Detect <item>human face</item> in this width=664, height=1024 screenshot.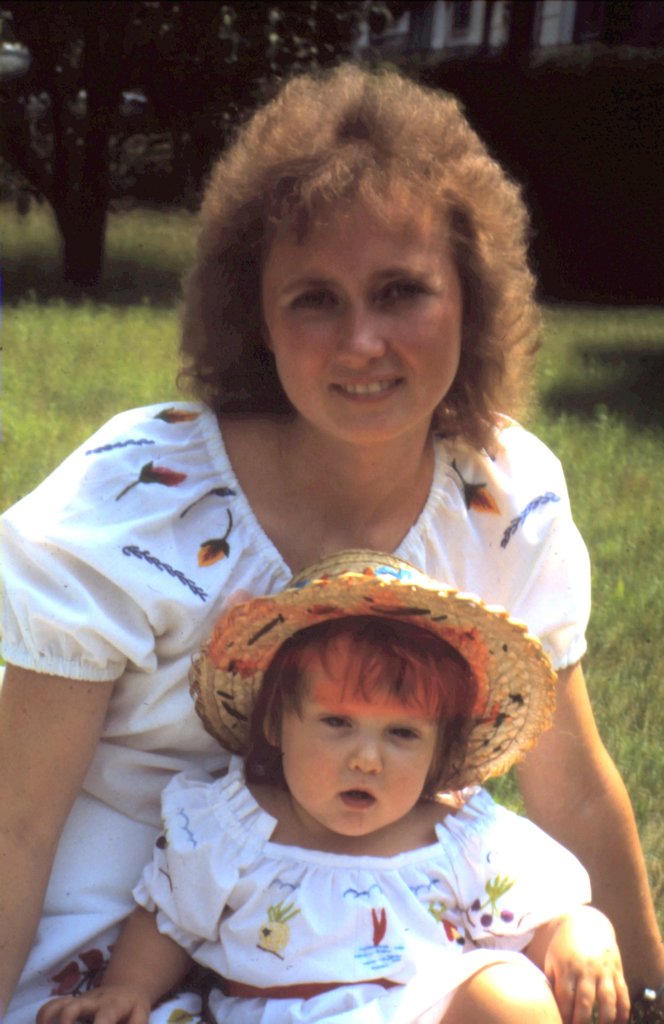
Detection: bbox=(281, 659, 439, 832).
